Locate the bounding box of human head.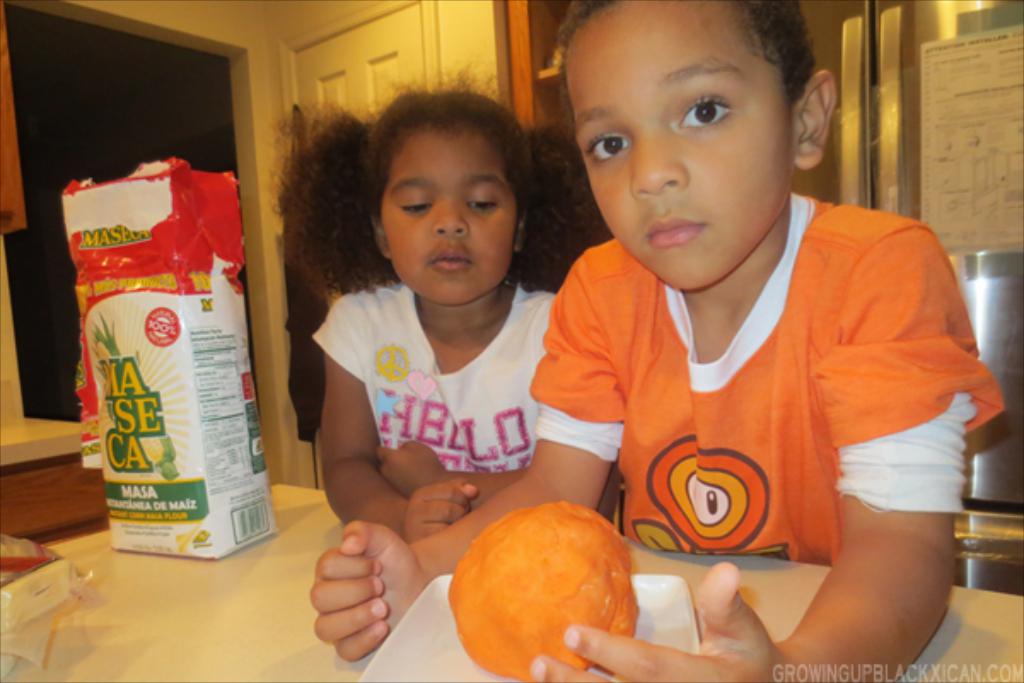
Bounding box: x1=355, y1=89, x2=548, y2=316.
